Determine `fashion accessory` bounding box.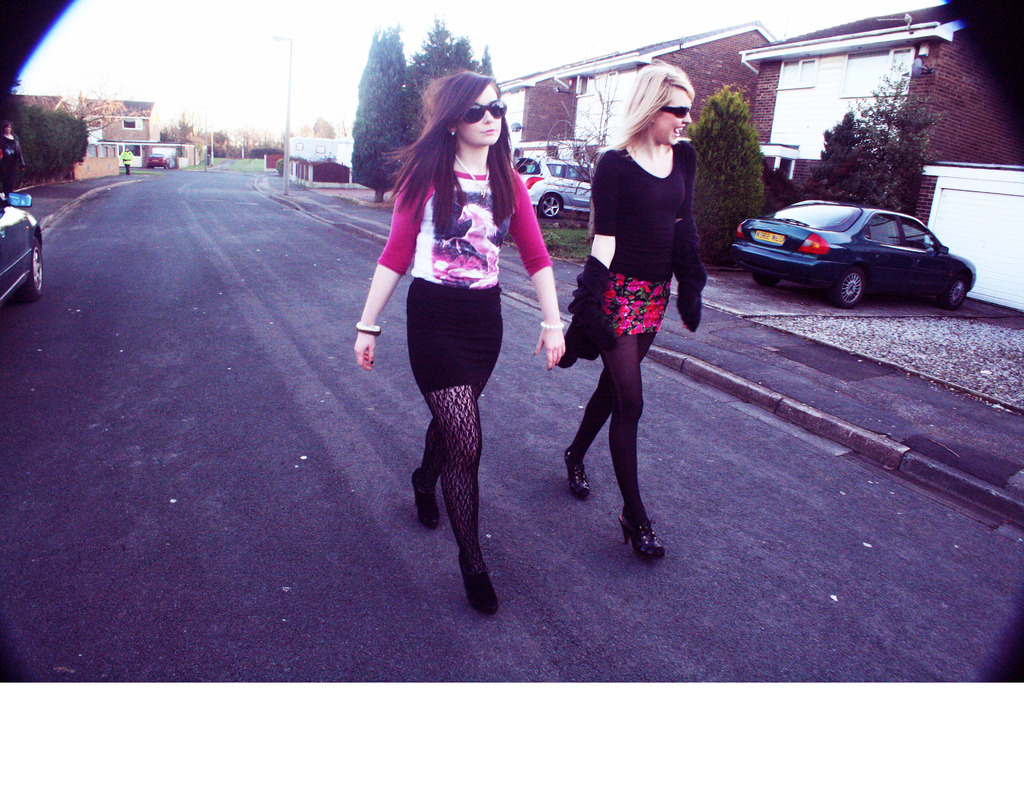
Determined: bbox=(454, 95, 508, 125).
